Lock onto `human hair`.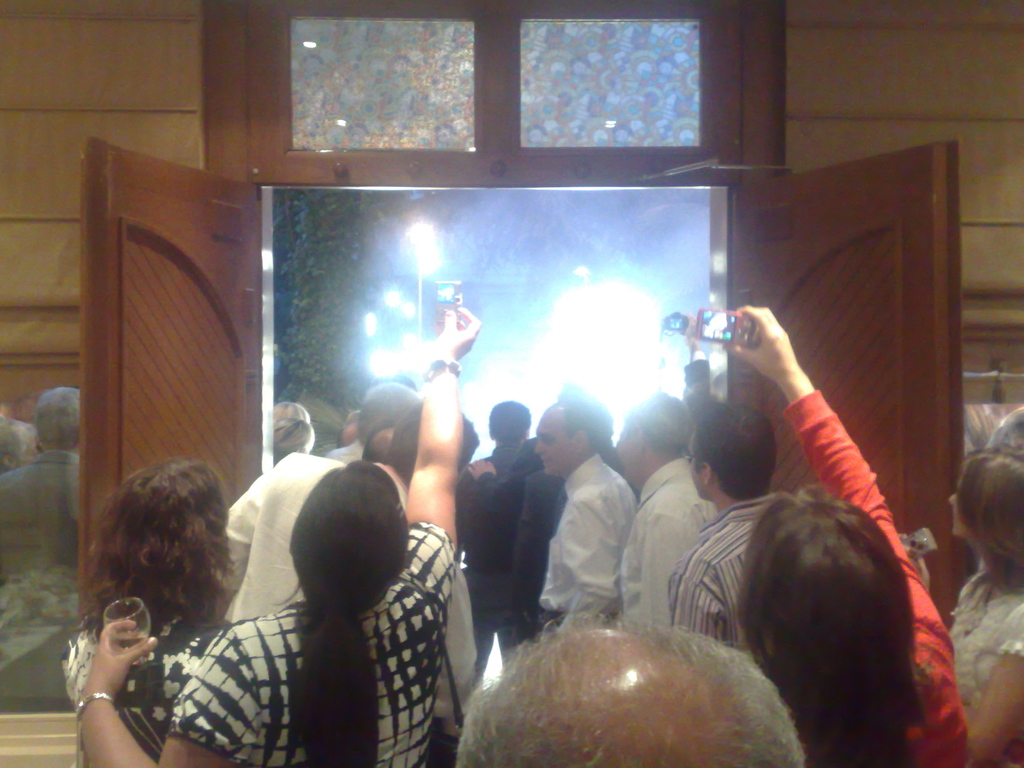
Locked: 735,484,931,764.
